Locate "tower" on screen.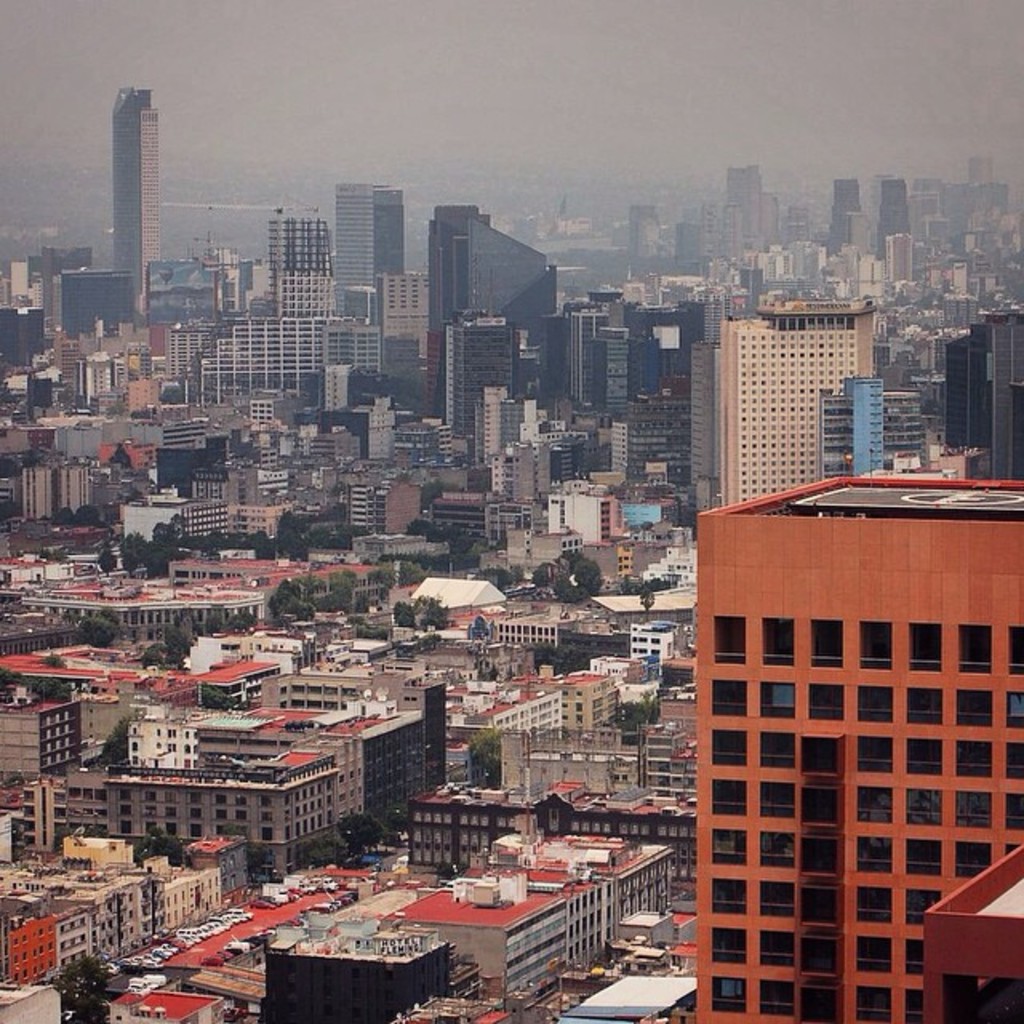
On screen at (342,182,394,318).
